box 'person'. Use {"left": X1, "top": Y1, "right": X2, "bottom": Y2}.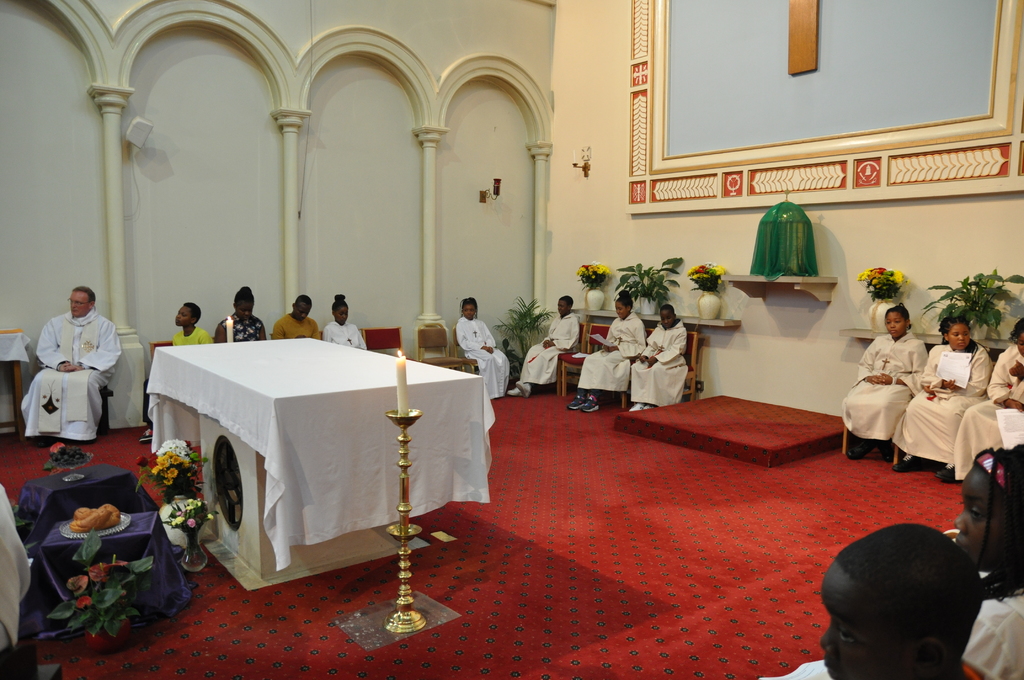
{"left": 141, "top": 302, "right": 211, "bottom": 440}.
